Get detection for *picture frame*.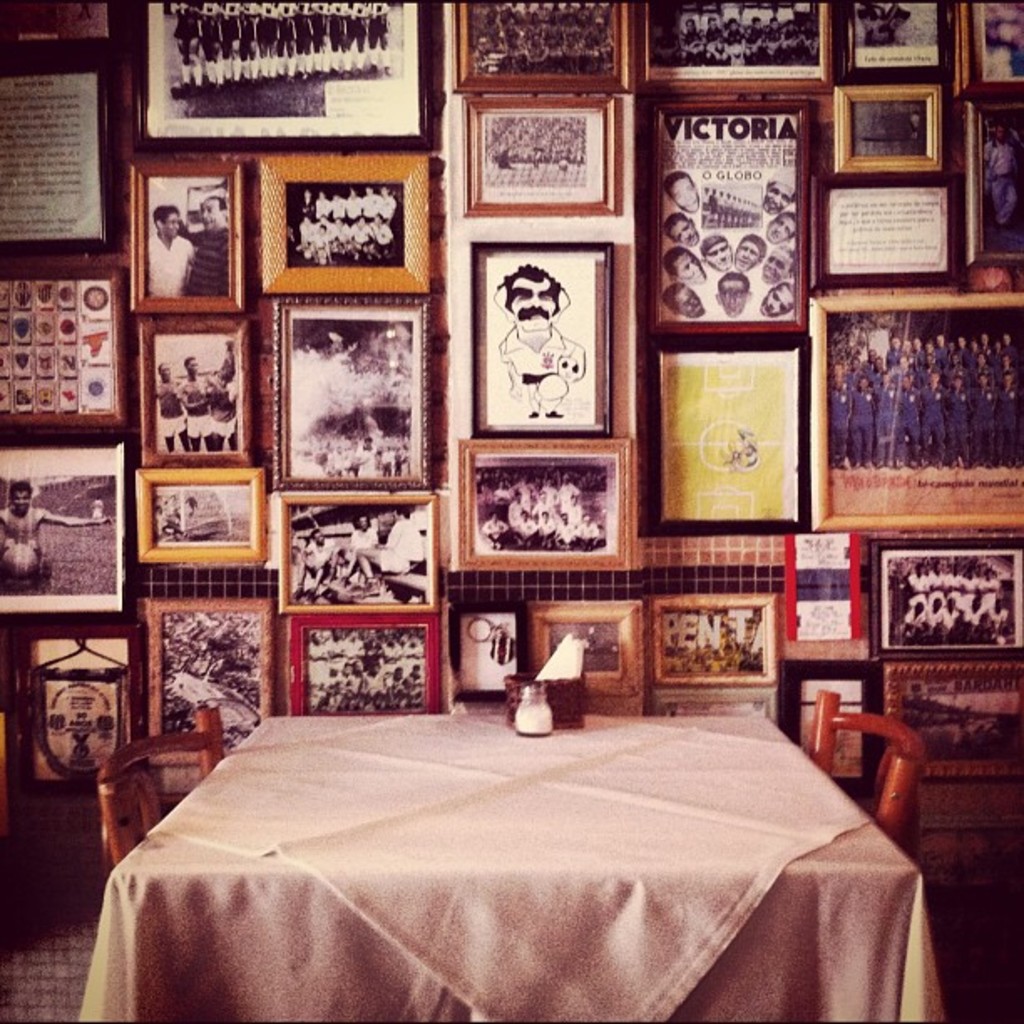
Detection: (left=872, top=530, right=1022, bottom=666).
